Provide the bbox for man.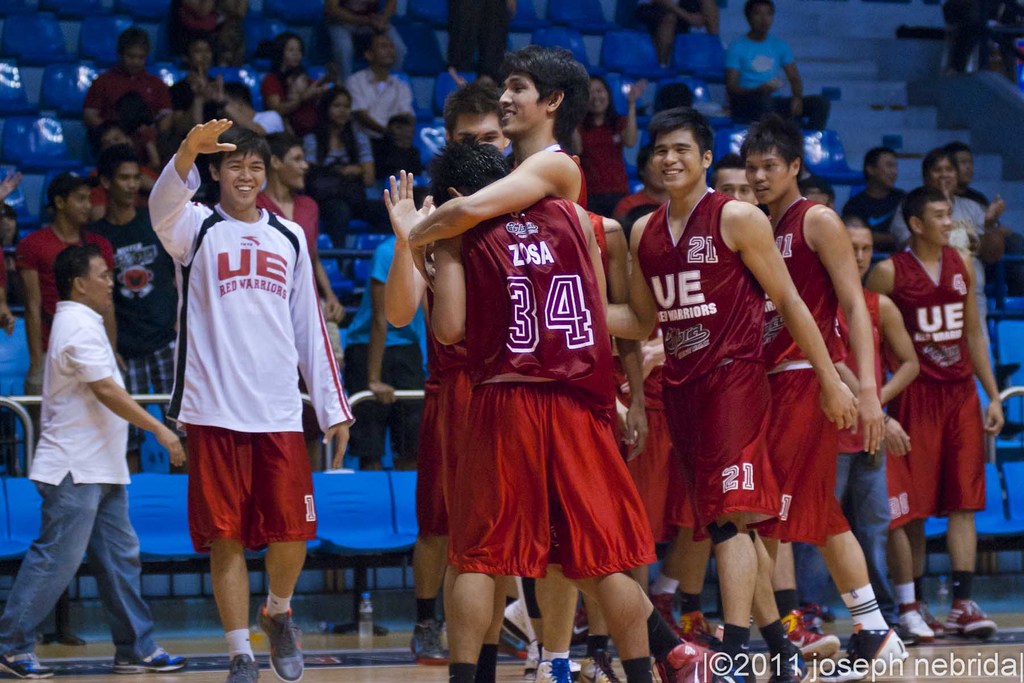
detection(636, 113, 847, 682).
